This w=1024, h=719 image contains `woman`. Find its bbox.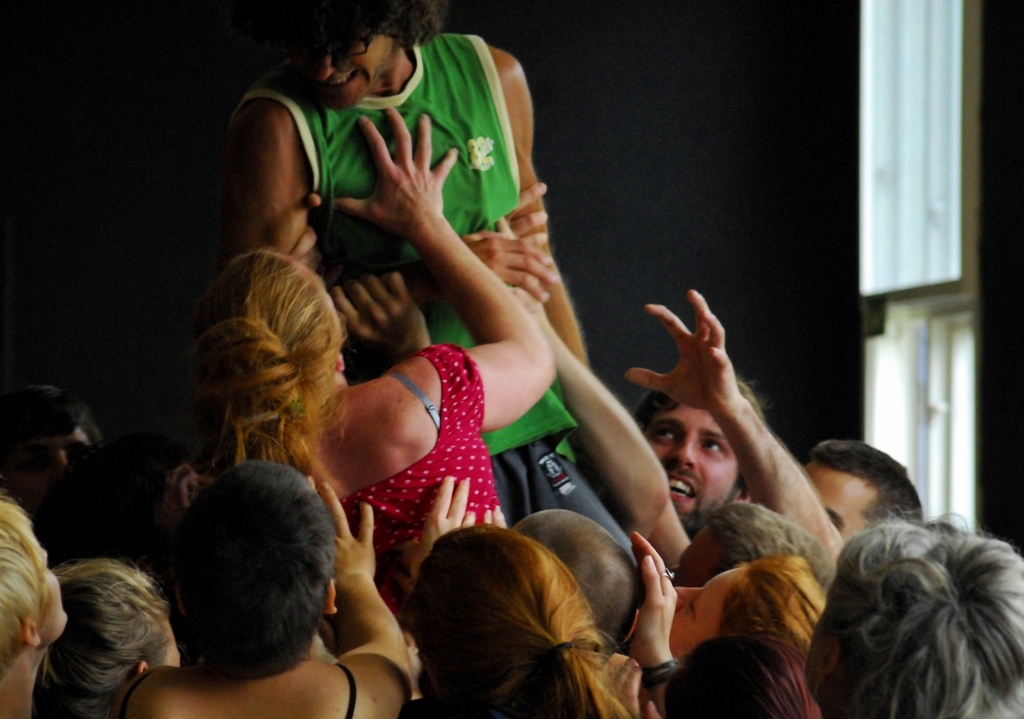
select_region(173, 93, 557, 596).
